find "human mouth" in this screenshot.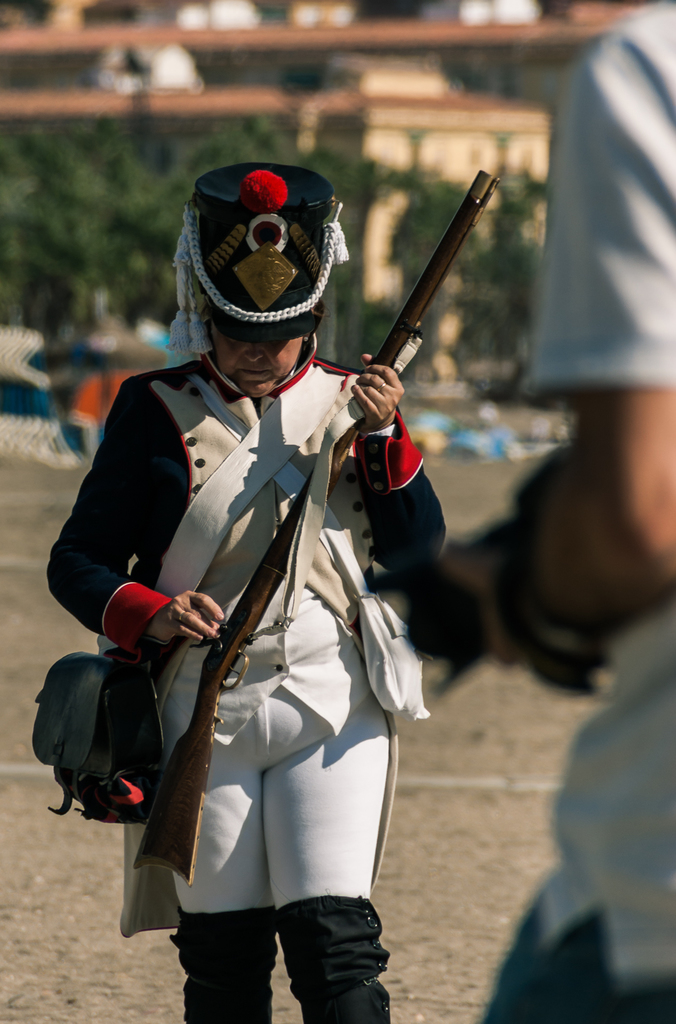
The bounding box for "human mouth" is Rect(237, 370, 270, 377).
